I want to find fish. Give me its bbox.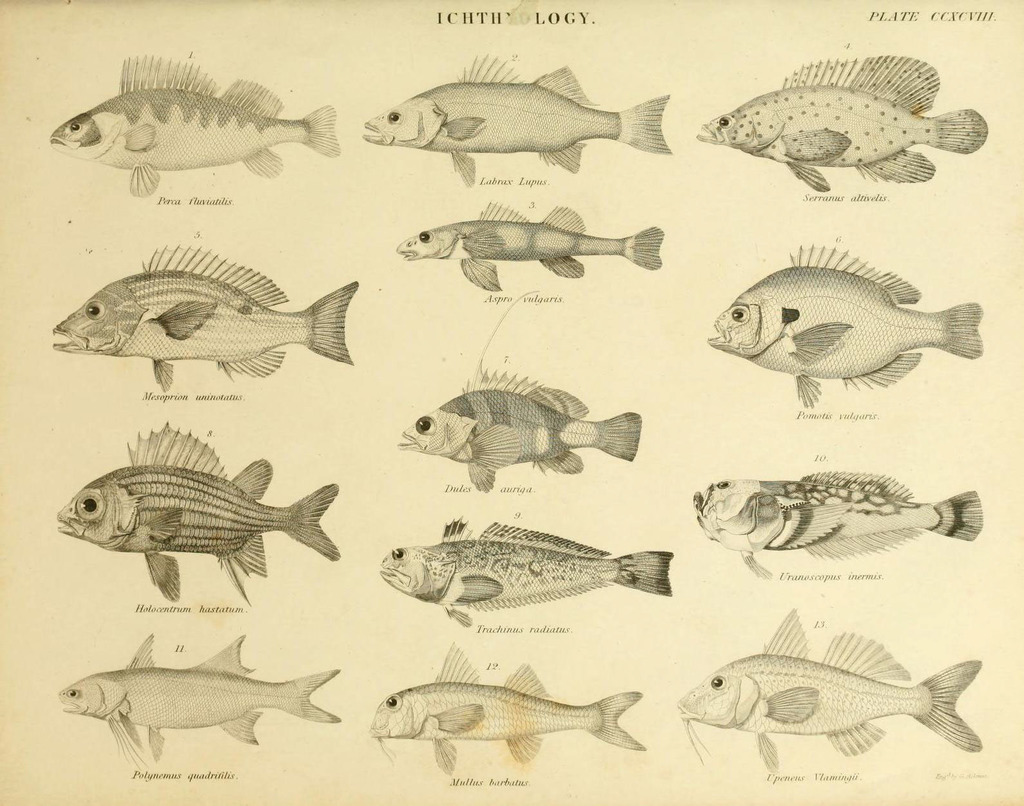
box=[57, 628, 341, 769].
